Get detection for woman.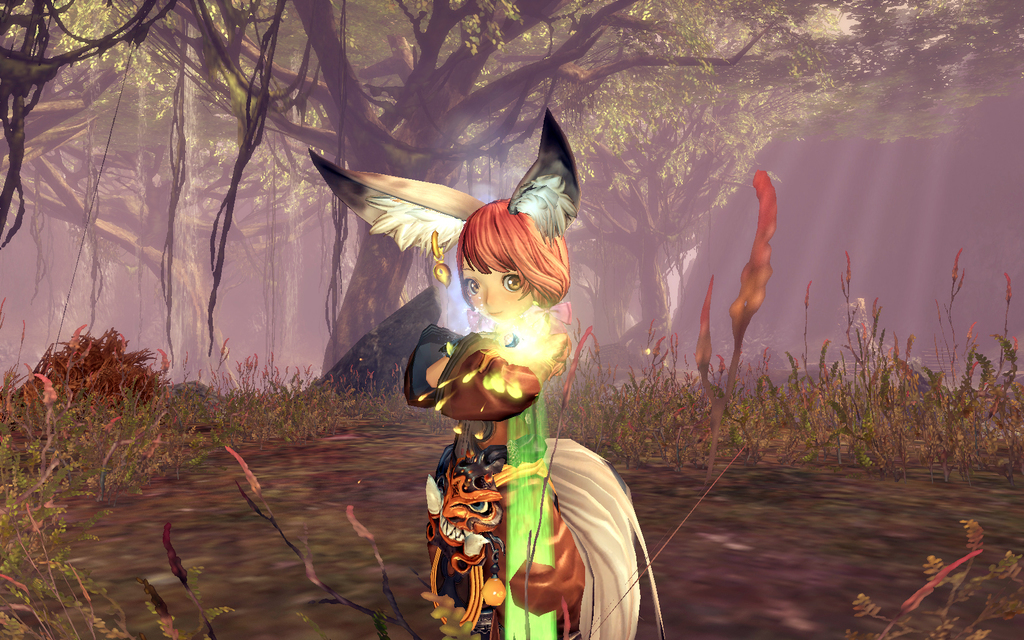
Detection: pyautogui.locateOnScreen(362, 110, 628, 634).
